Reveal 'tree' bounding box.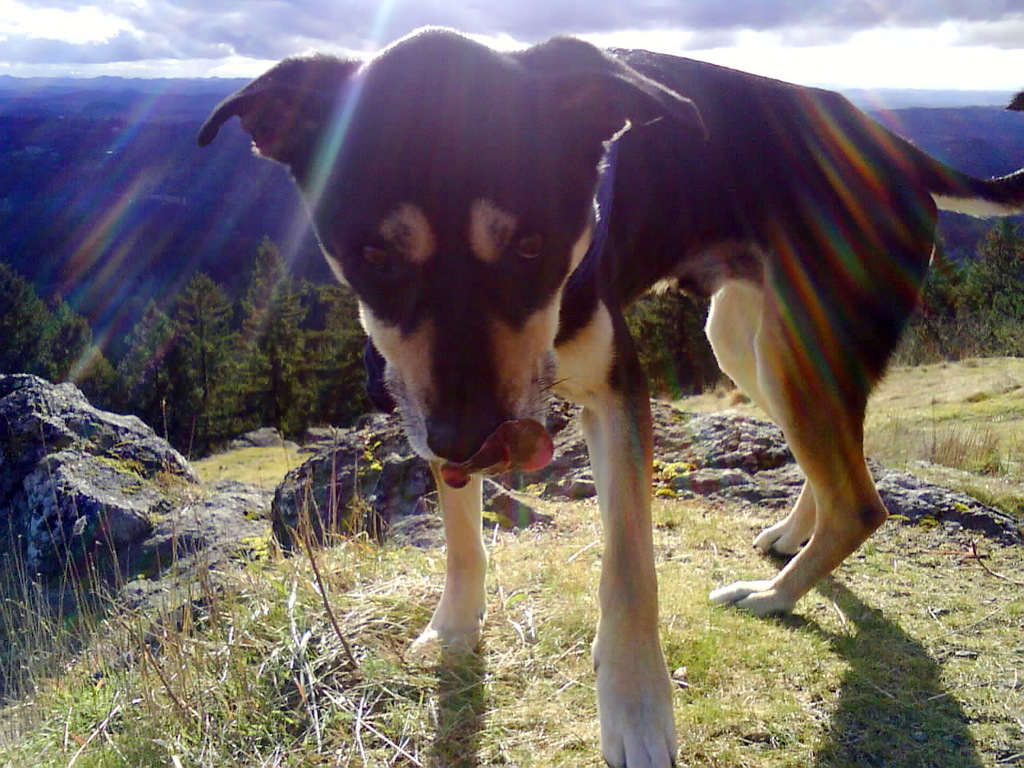
Revealed: {"x1": 0, "y1": 266, "x2": 71, "y2": 392}.
